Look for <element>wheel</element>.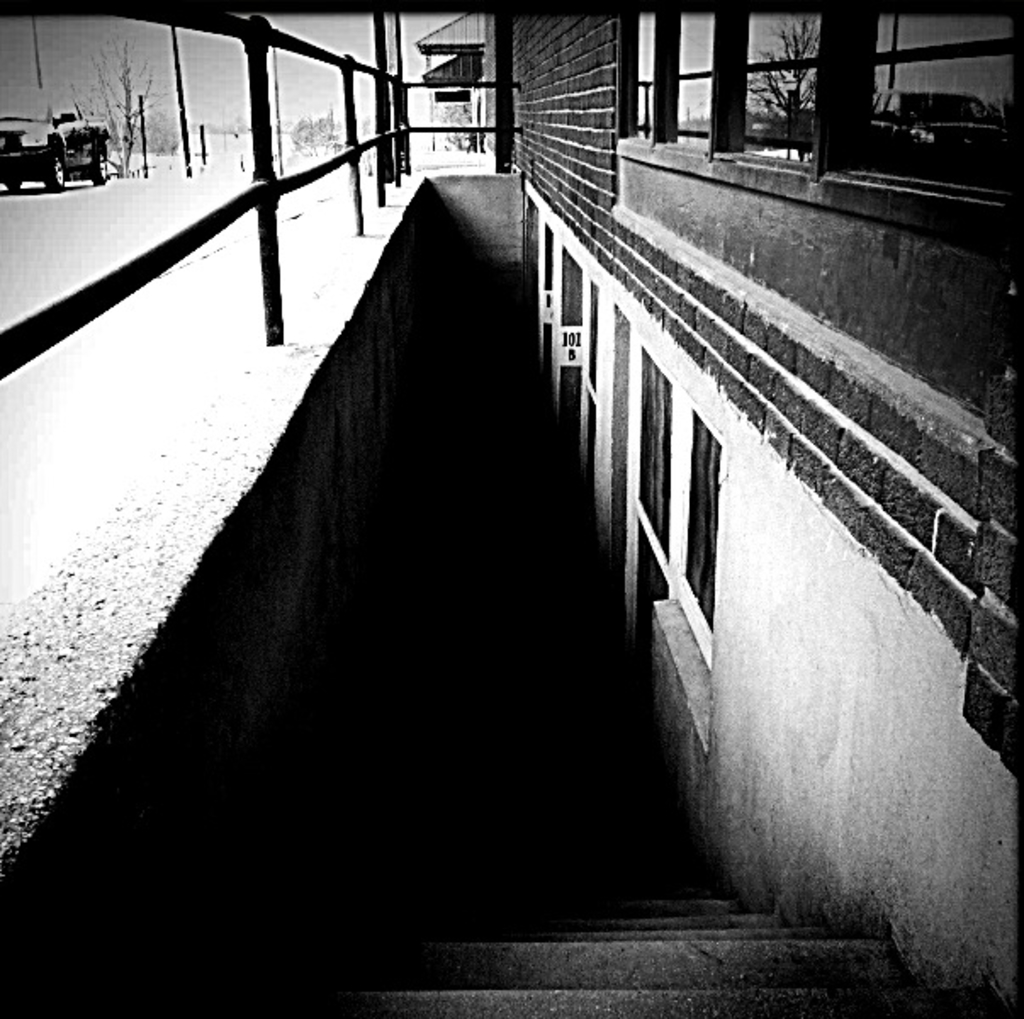
Found: [left=41, top=151, right=66, bottom=192].
